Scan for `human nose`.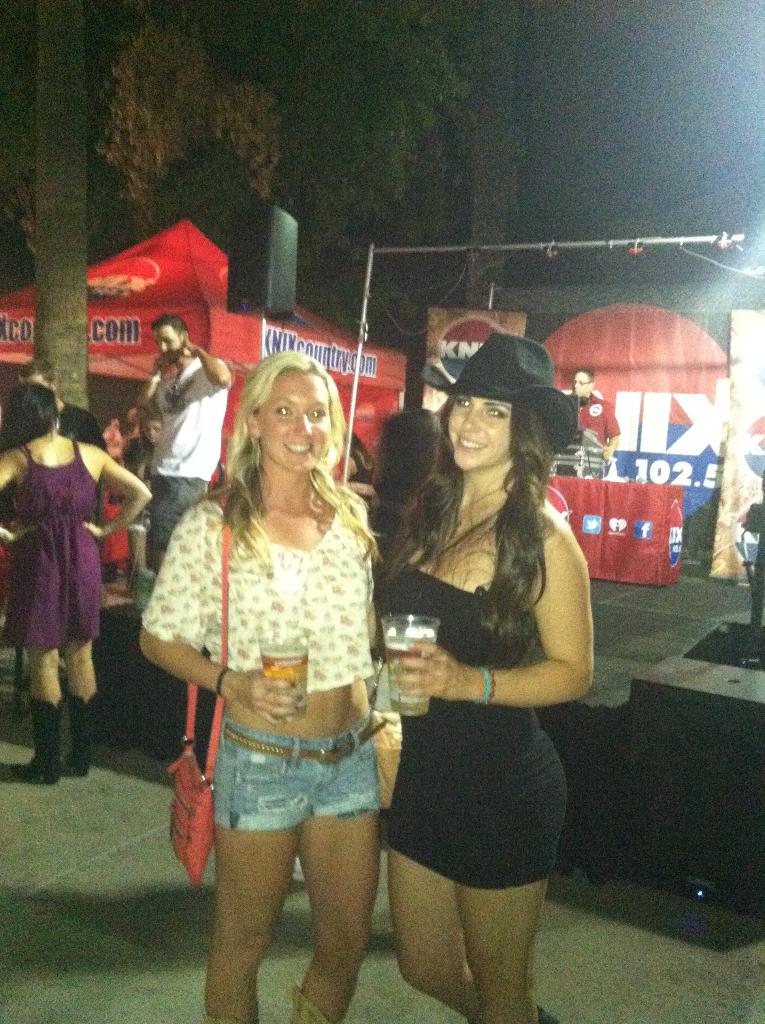
Scan result: detection(162, 339, 166, 351).
